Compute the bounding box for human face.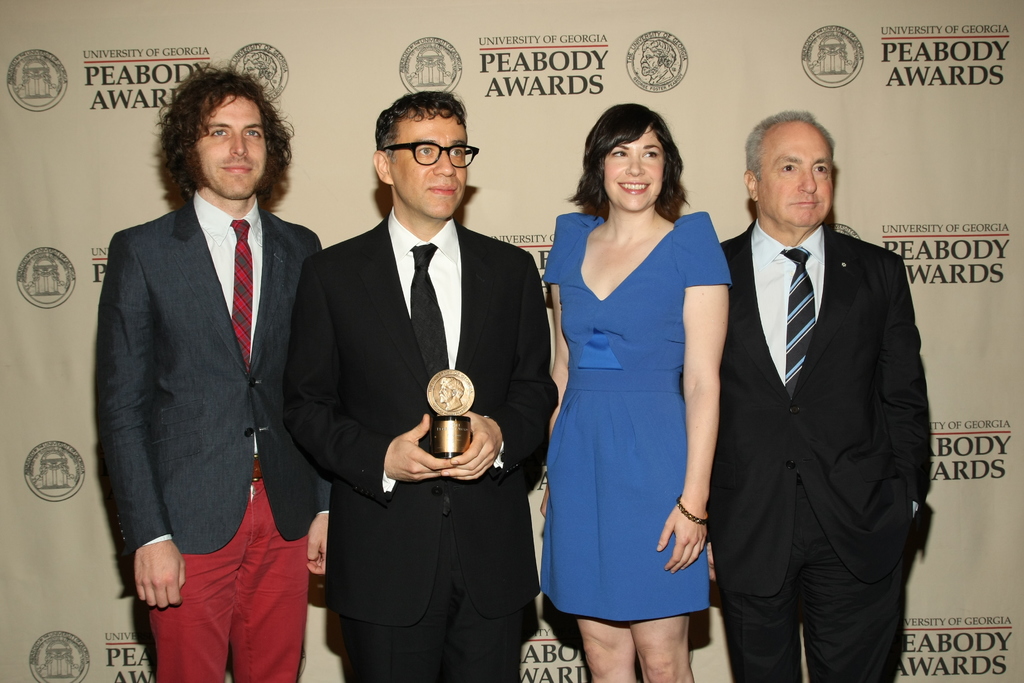
758,126,836,225.
